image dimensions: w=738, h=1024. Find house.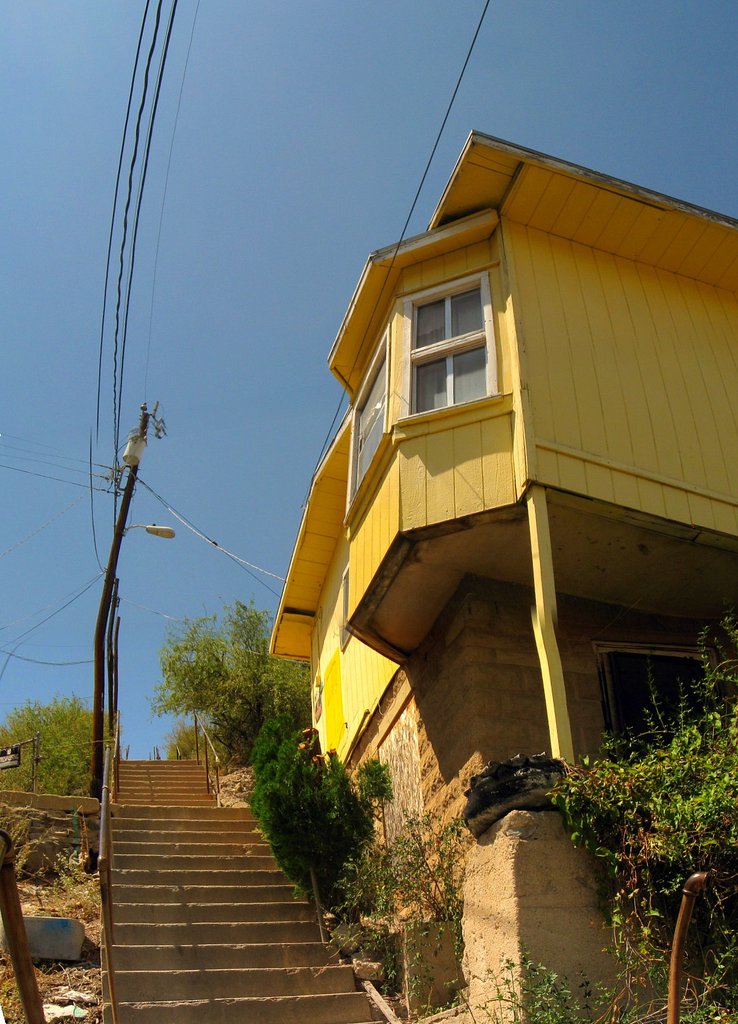
pyautogui.locateOnScreen(303, 111, 724, 848).
